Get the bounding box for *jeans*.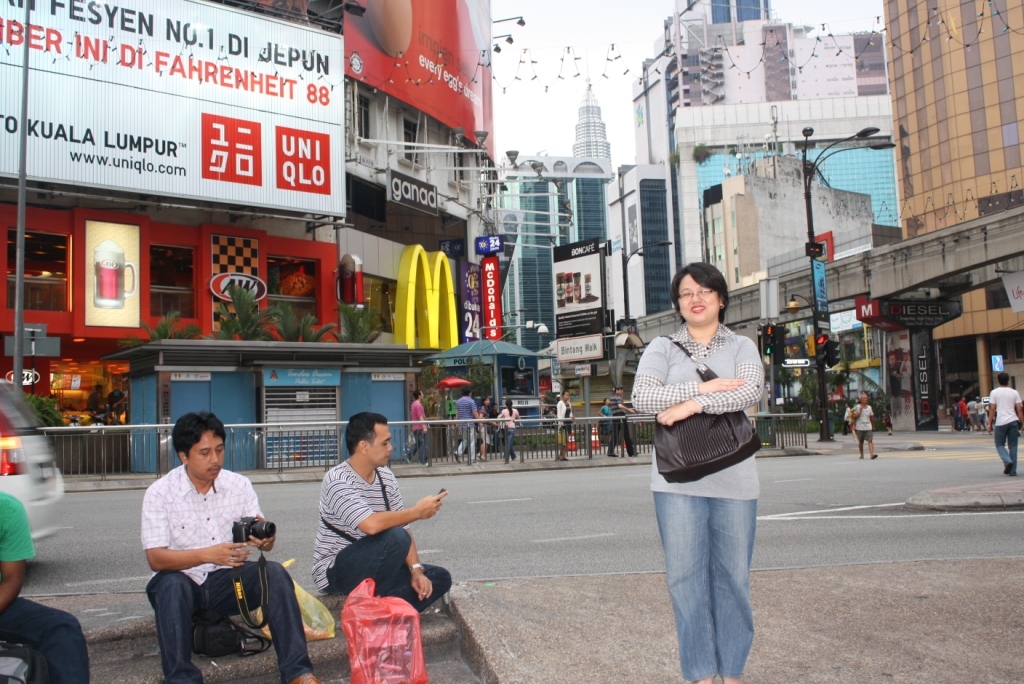
bbox(996, 420, 1022, 474).
